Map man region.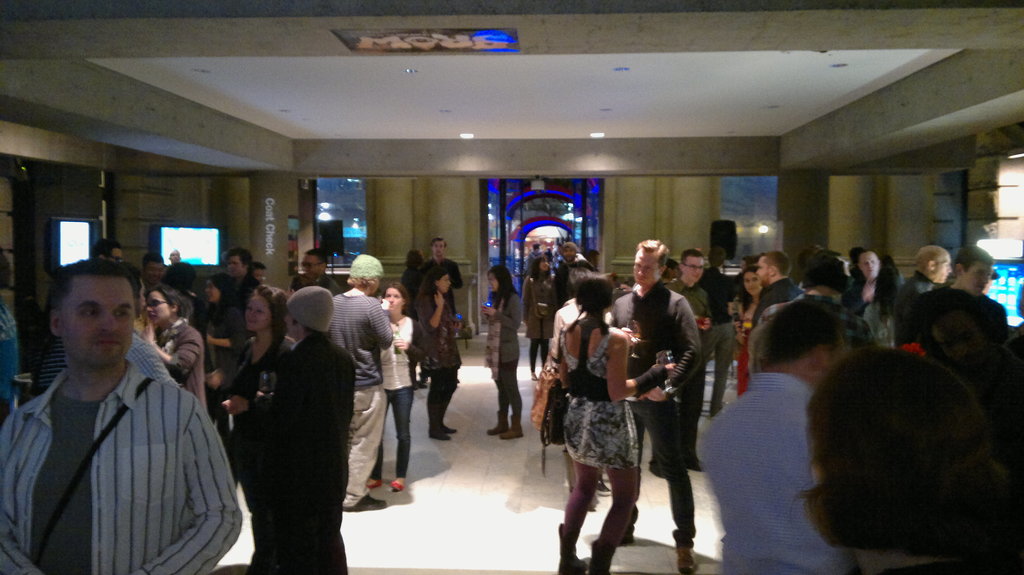
Mapped to <bbox>221, 244, 259, 317</bbox>.
